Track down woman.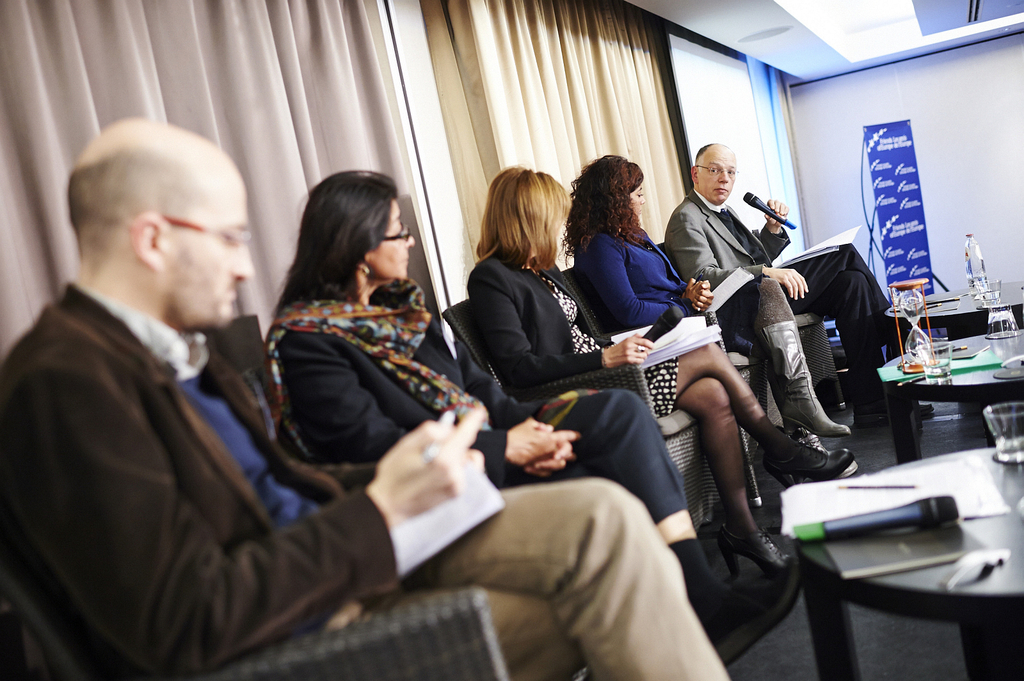
Tracked to [x1=465, y1=164, x2=851, y2=576].
